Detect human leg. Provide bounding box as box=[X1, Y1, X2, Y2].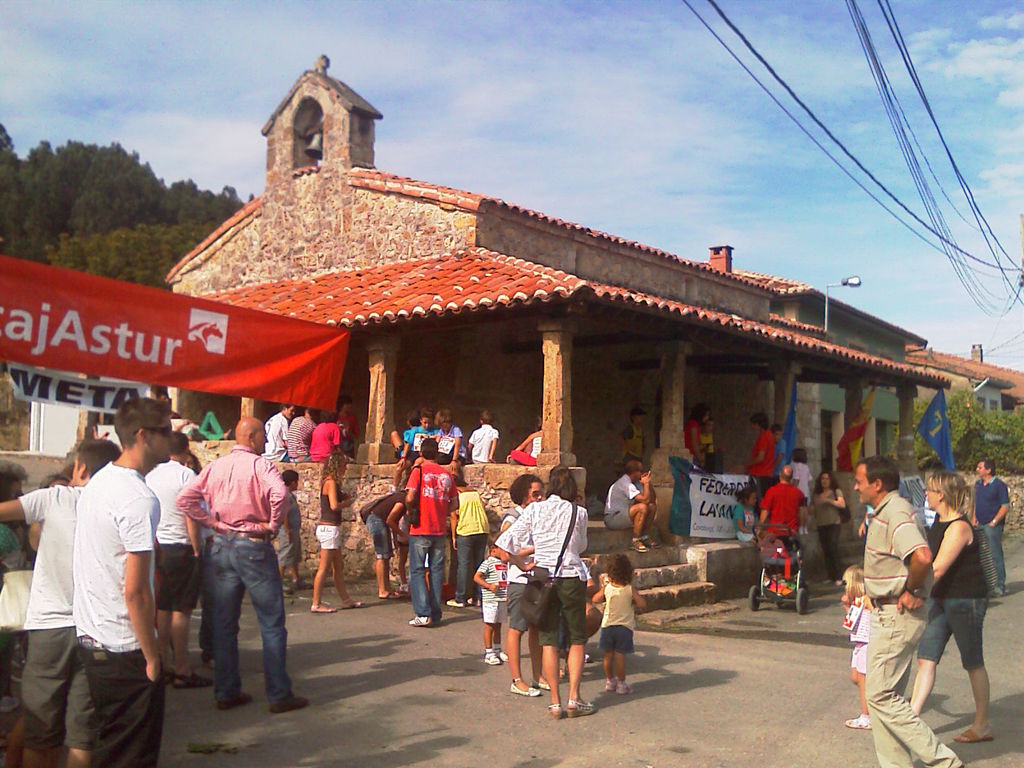
box=[822, 522, 838, 579].
